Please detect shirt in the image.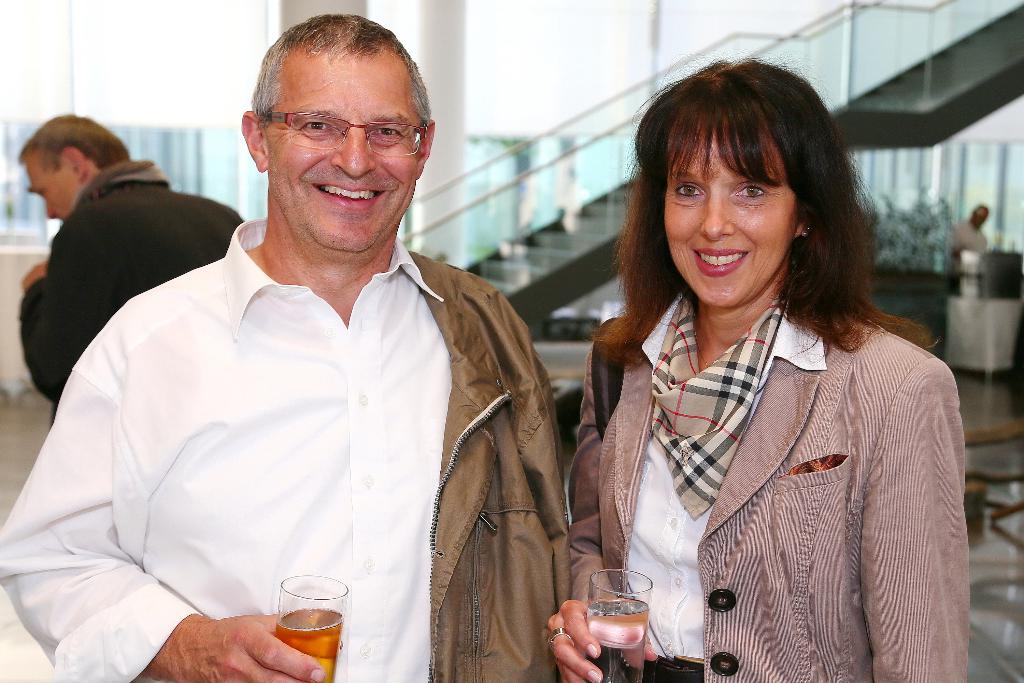
[10,226,553,670].
